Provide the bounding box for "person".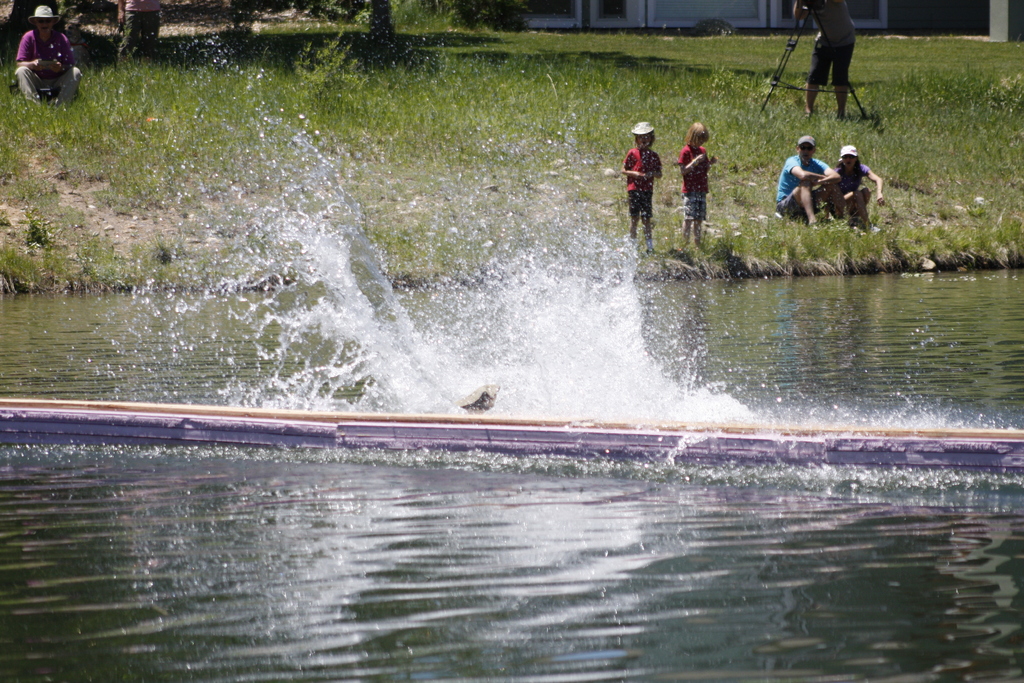
Rect(676, 122, 717, 247).
